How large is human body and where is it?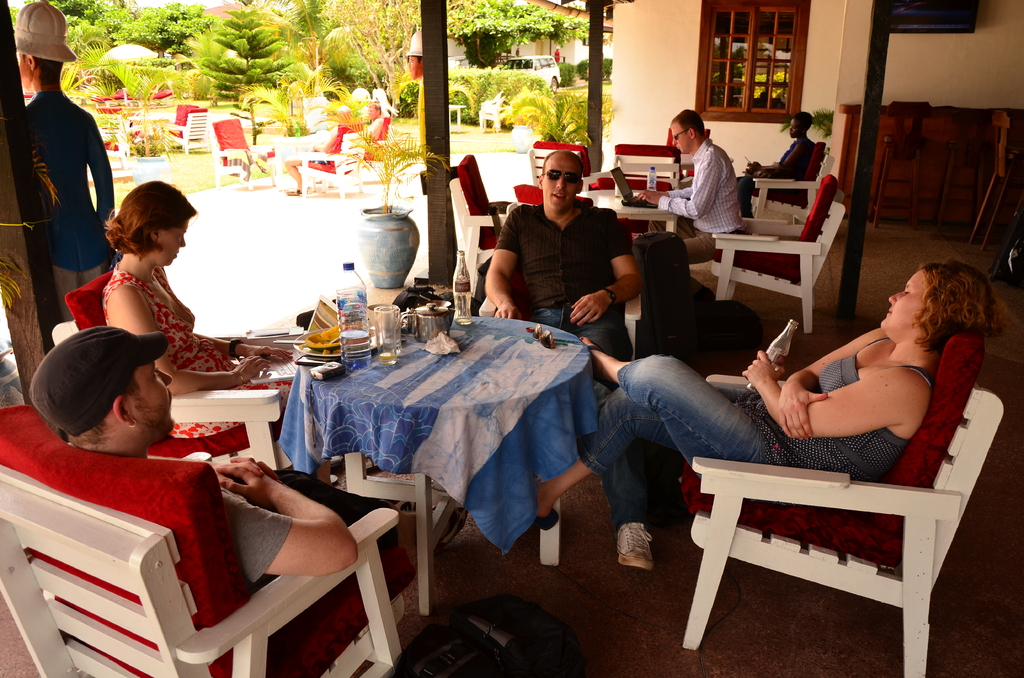
Bounding box: 645/109/749/292.
